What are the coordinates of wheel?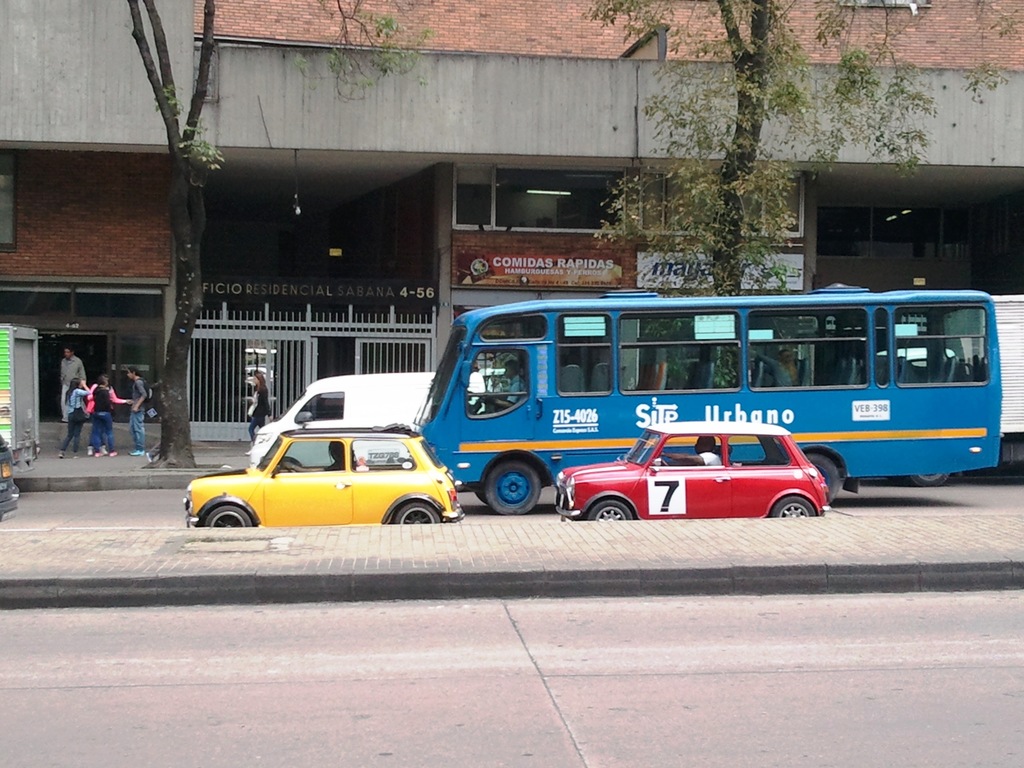
816,442,848,515.
